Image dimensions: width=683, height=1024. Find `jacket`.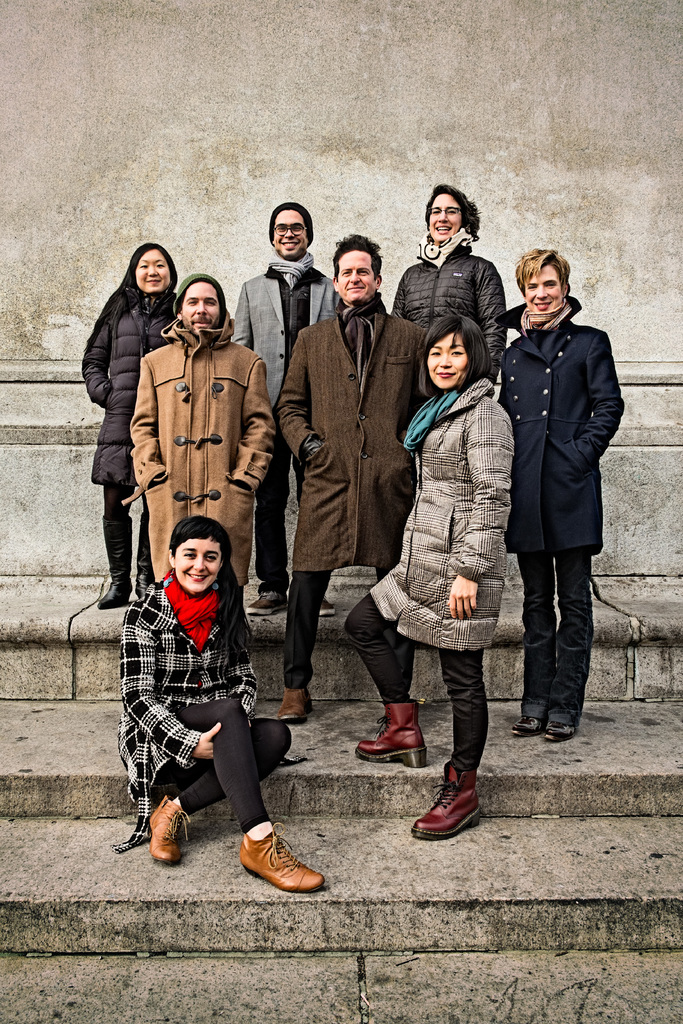
232:244:340:420.
